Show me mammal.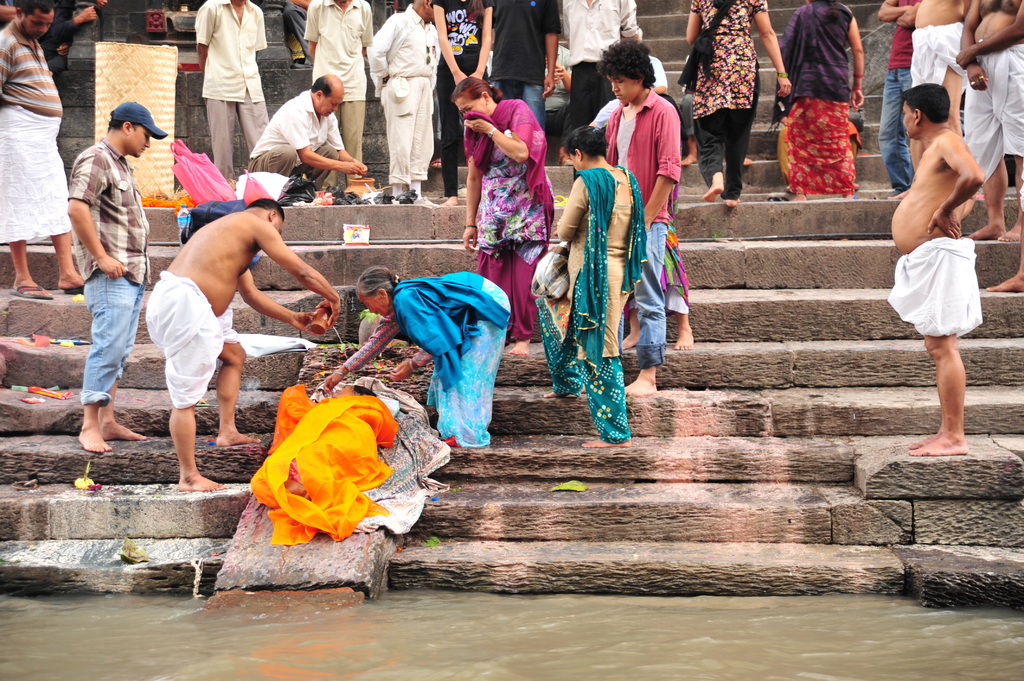
mammal is here: x1=965 y1=0 x2=1023 y2=244.
